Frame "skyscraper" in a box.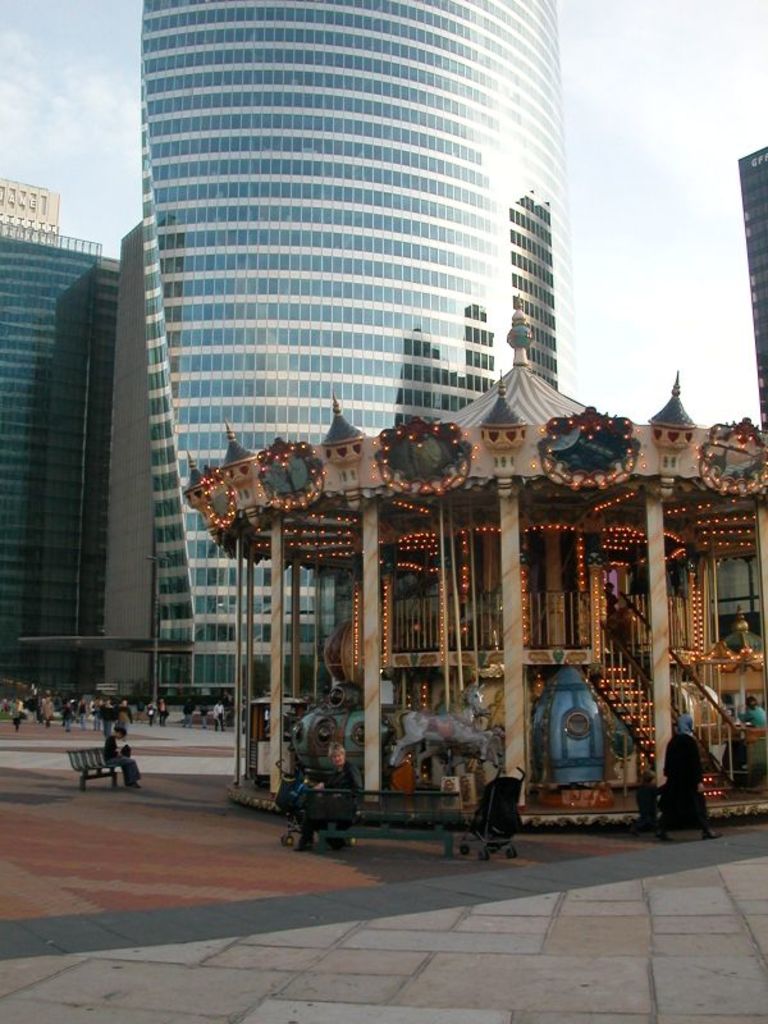
x1=726 y1=125 x2=767 y2=448.
